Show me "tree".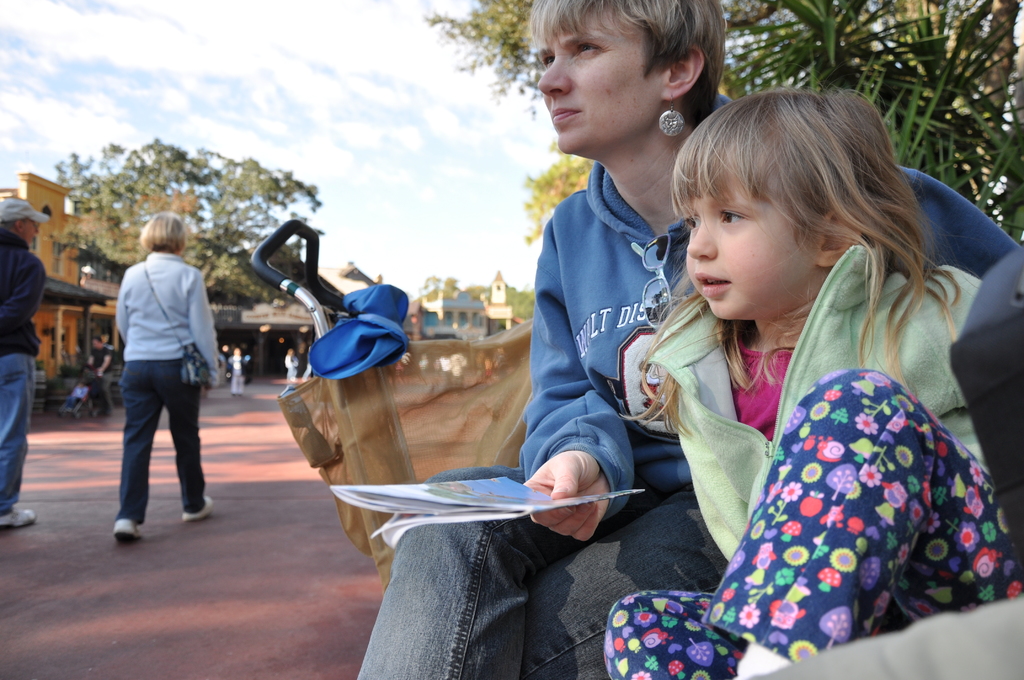
"tree" is here: x1=419 y1=0 x2=728 y2=245.
